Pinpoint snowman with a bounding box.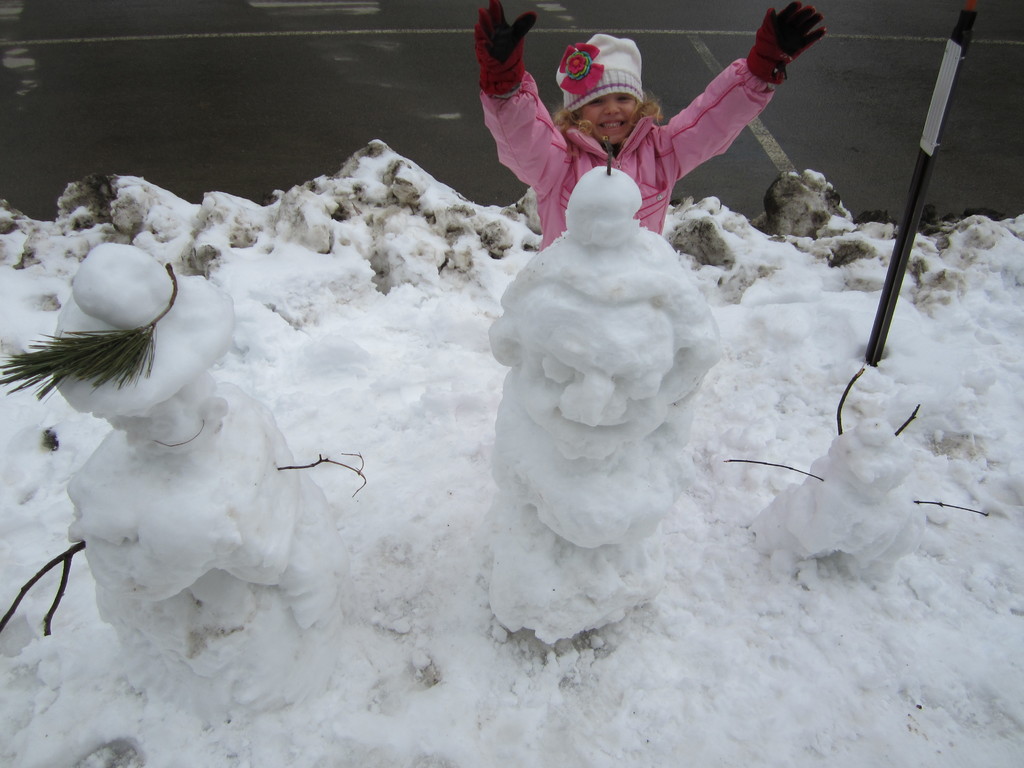
481:135:728:646.
